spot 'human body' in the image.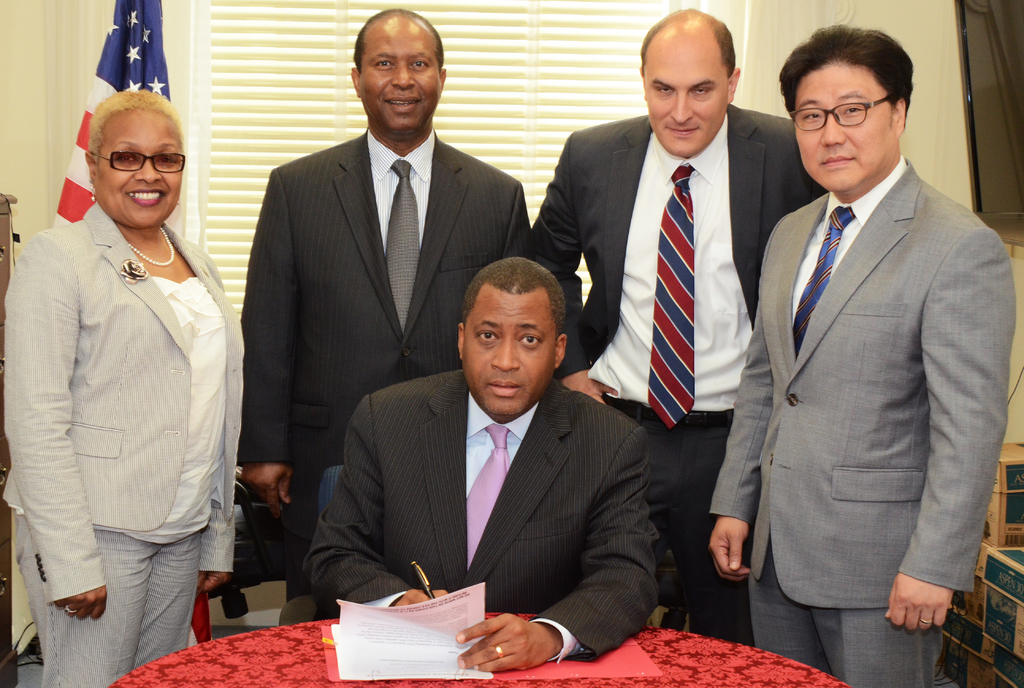
'human body' found at crop(293, 249, 660, 673).
